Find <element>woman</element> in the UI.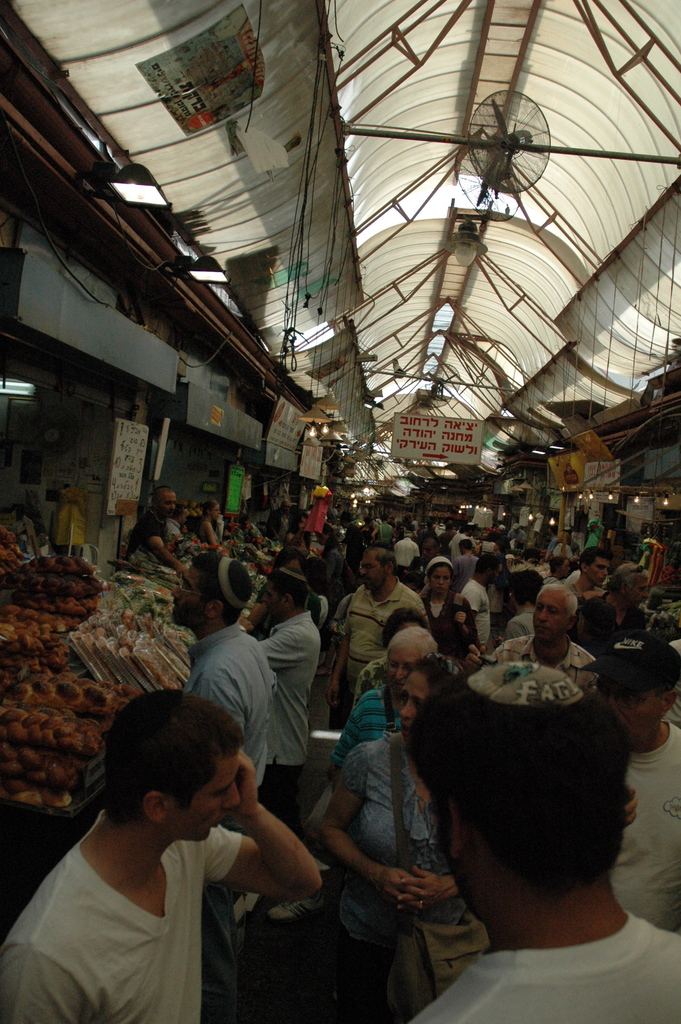
UI element at [left=302, top=554, right=329, bottom=629].
